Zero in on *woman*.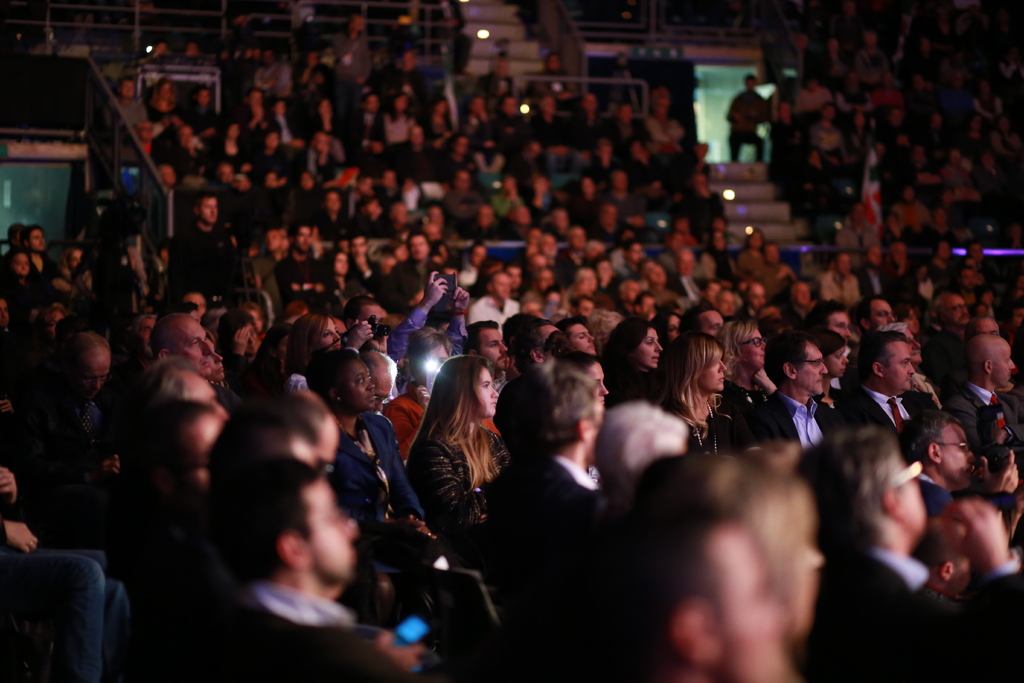
Zeroed in: region(329, 341, 440, 543).
